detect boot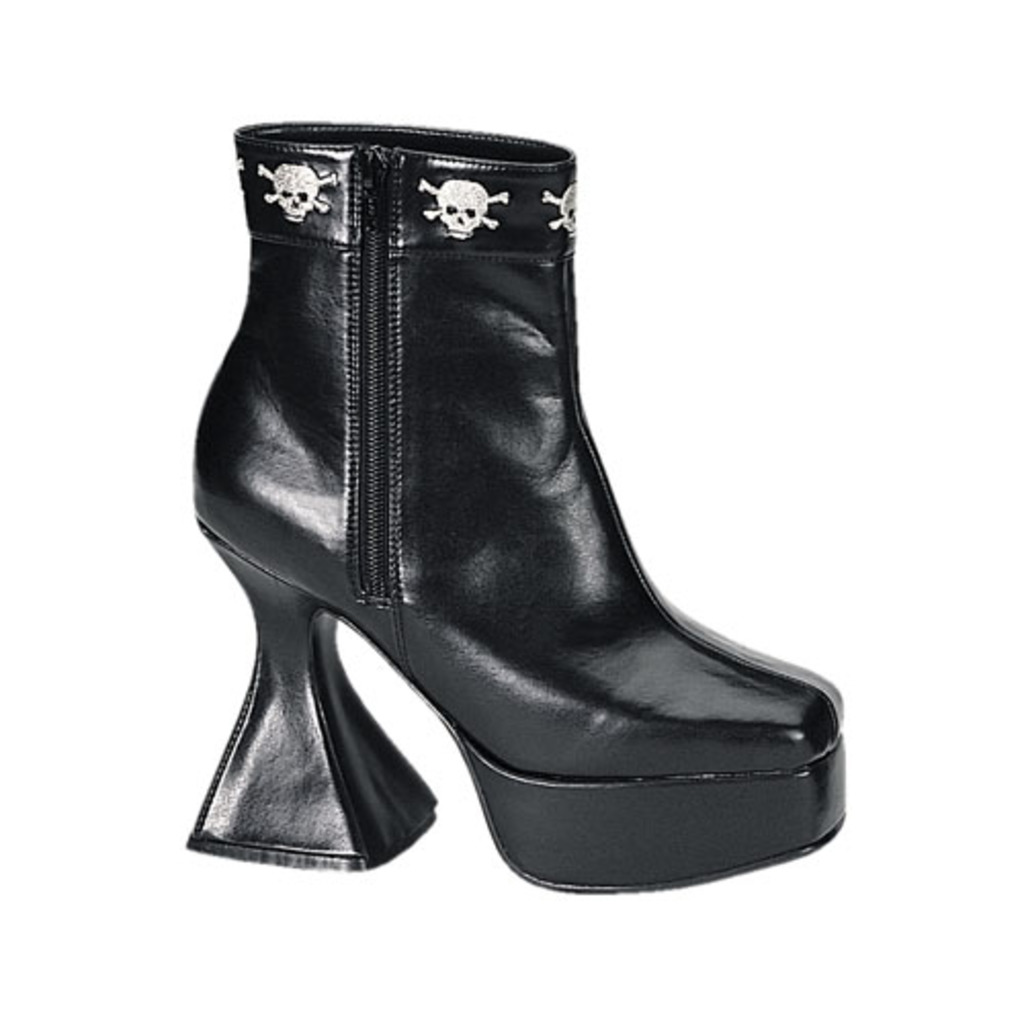
{"x1": 188, "y1": 123, "x2": 846, "y2": 895}
